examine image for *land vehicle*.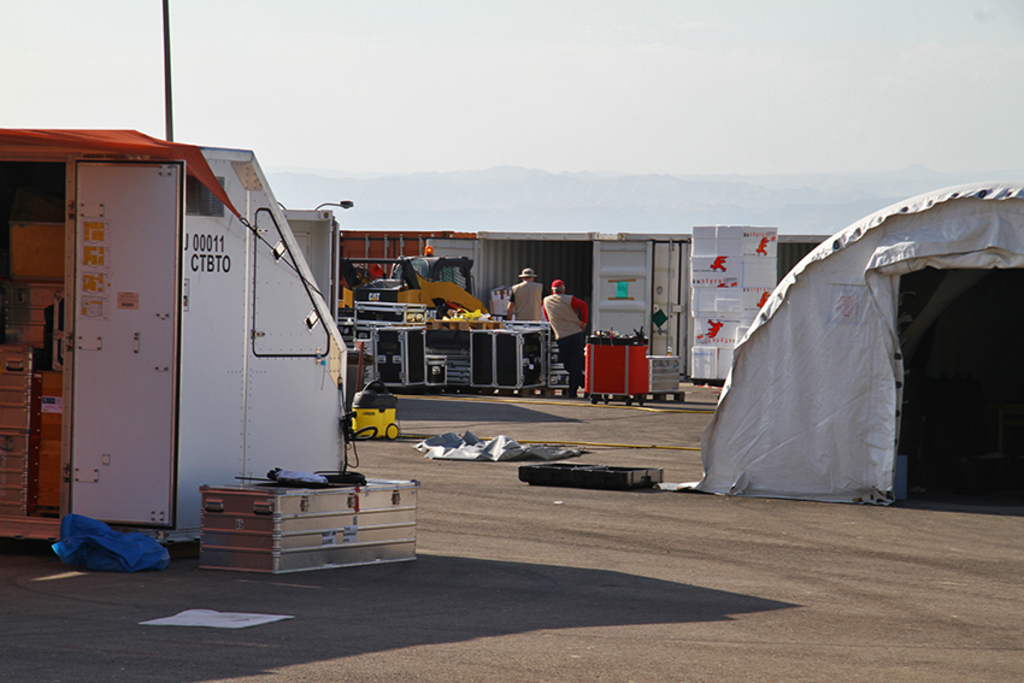
Examination result: rect(335, 243, 506, 326).
